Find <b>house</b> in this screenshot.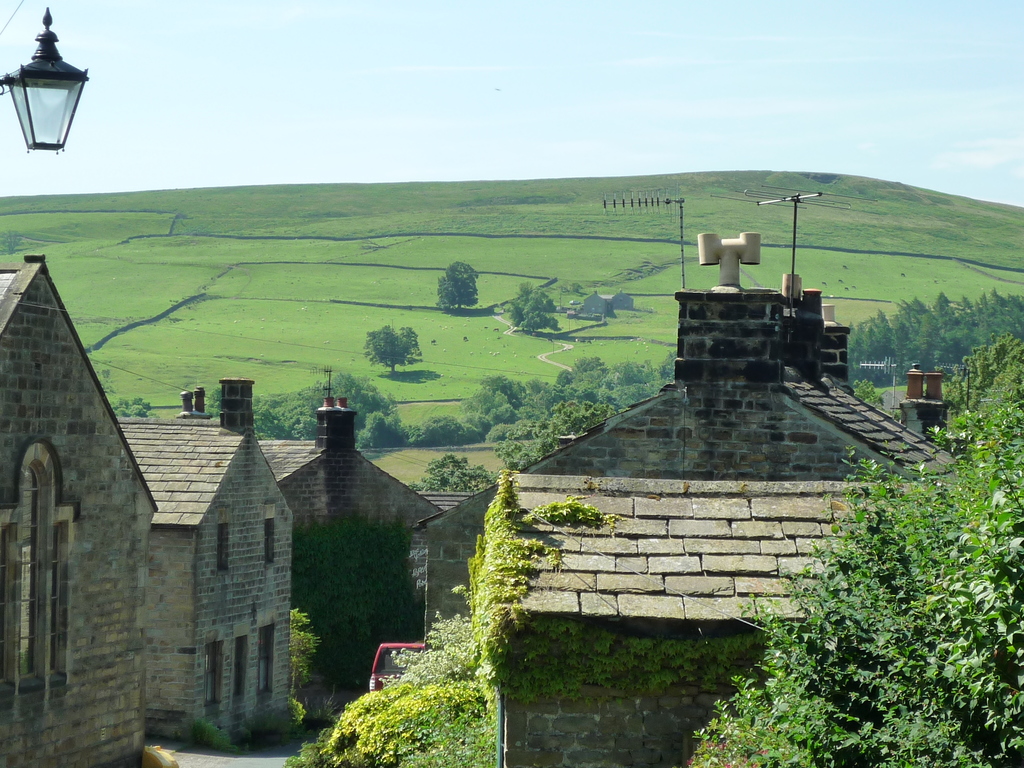
The bounding box for <b>house</b> is 408,232,960,767.
